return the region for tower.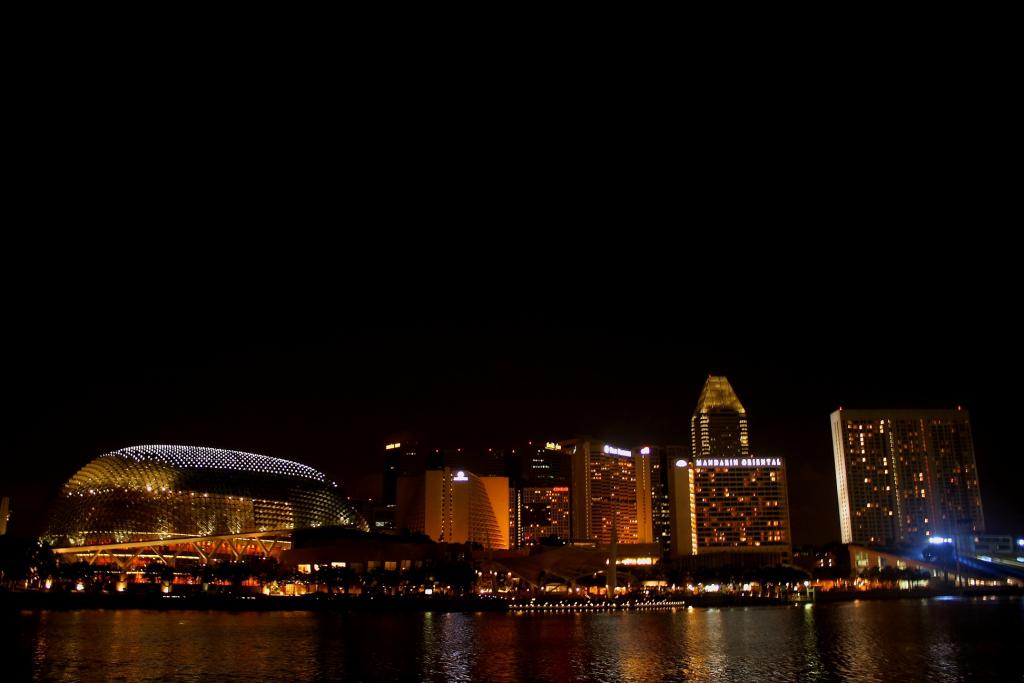
detection(688, 377, 752, 464).
